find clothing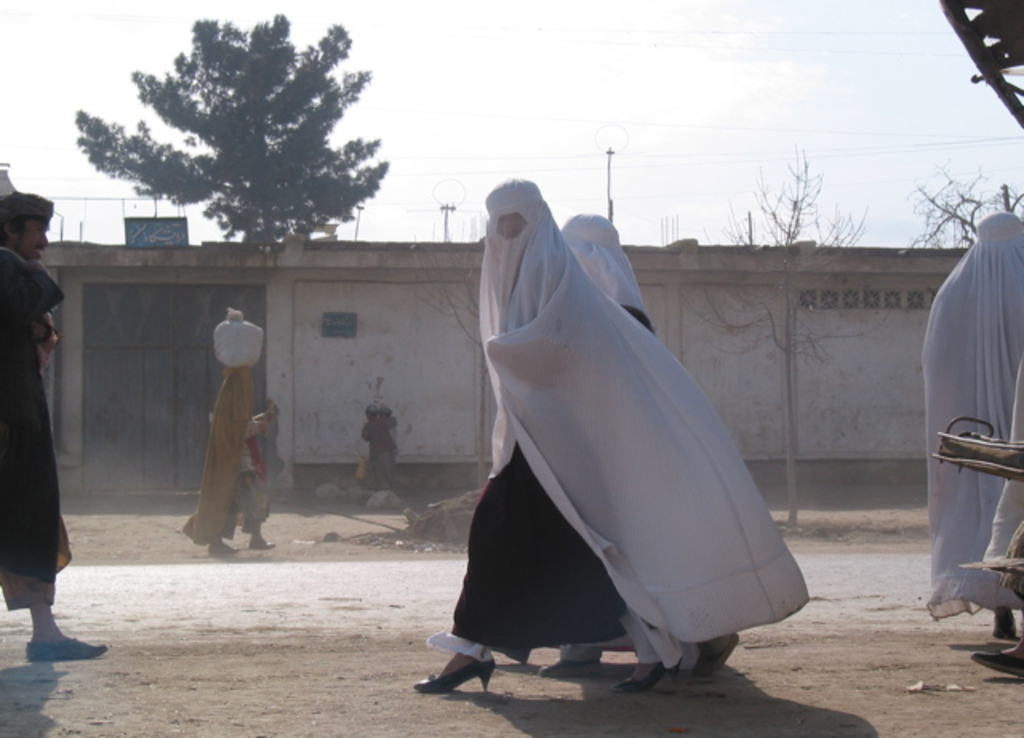
pyautogui.locateOnScreen(918, 210, 1022, 604)
